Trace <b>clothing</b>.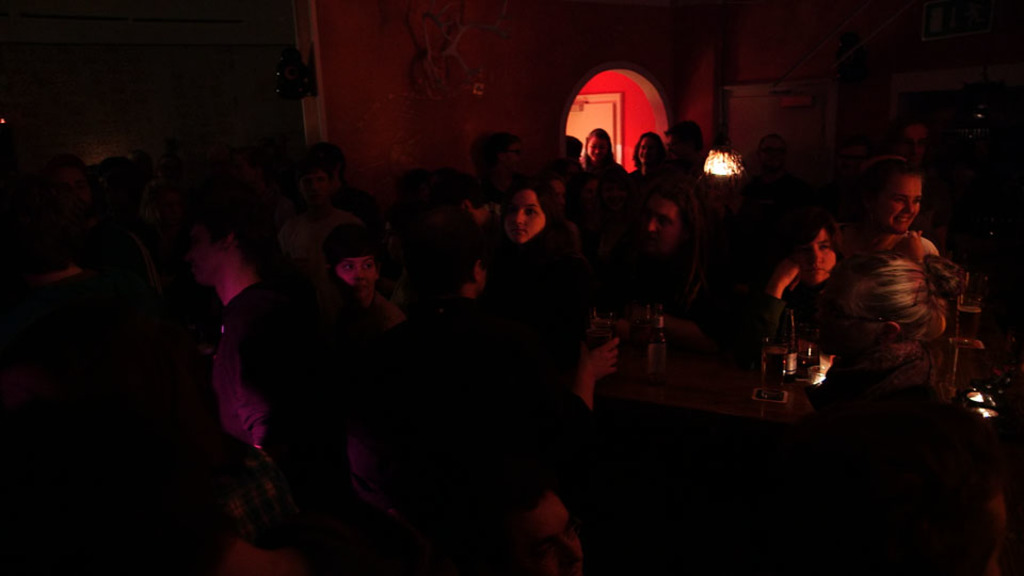
Traced to crop(281, 204, 358, 269).
